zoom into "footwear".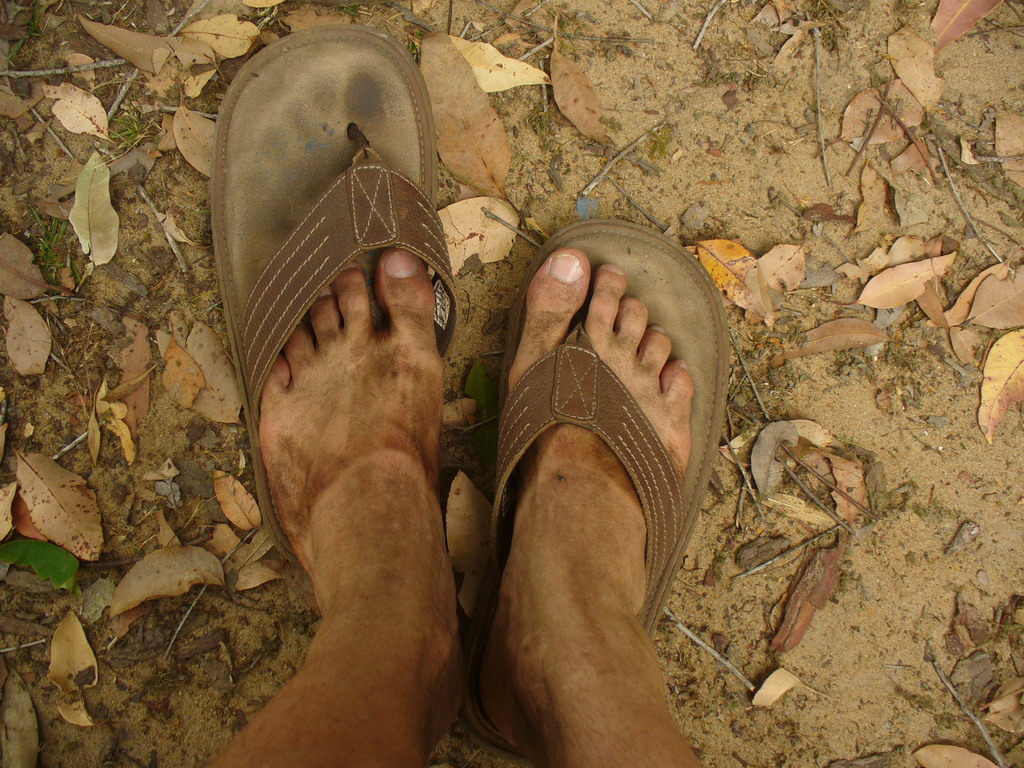
Zoom target: x1=218 y1=22 x2=460 y2=582.
